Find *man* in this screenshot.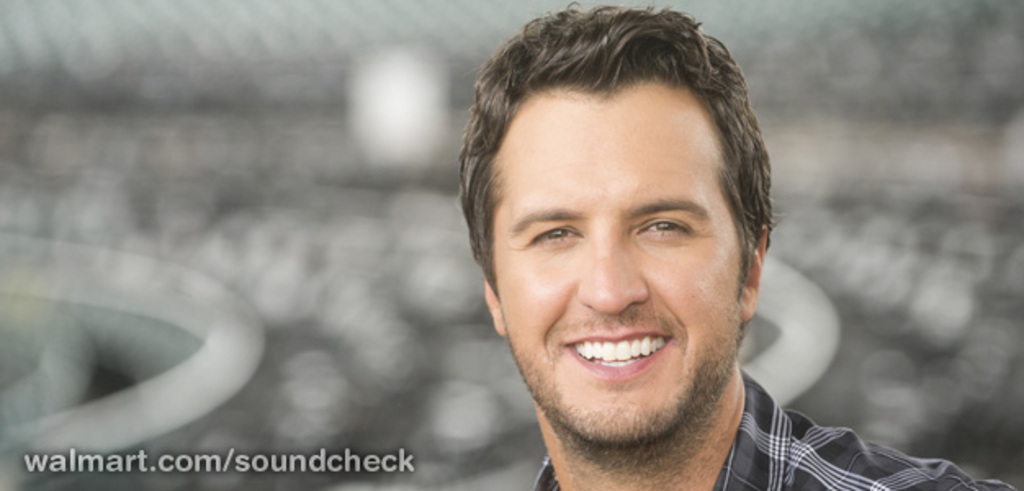
The bounding box for *man* is region(381, 16, 950, 484).
